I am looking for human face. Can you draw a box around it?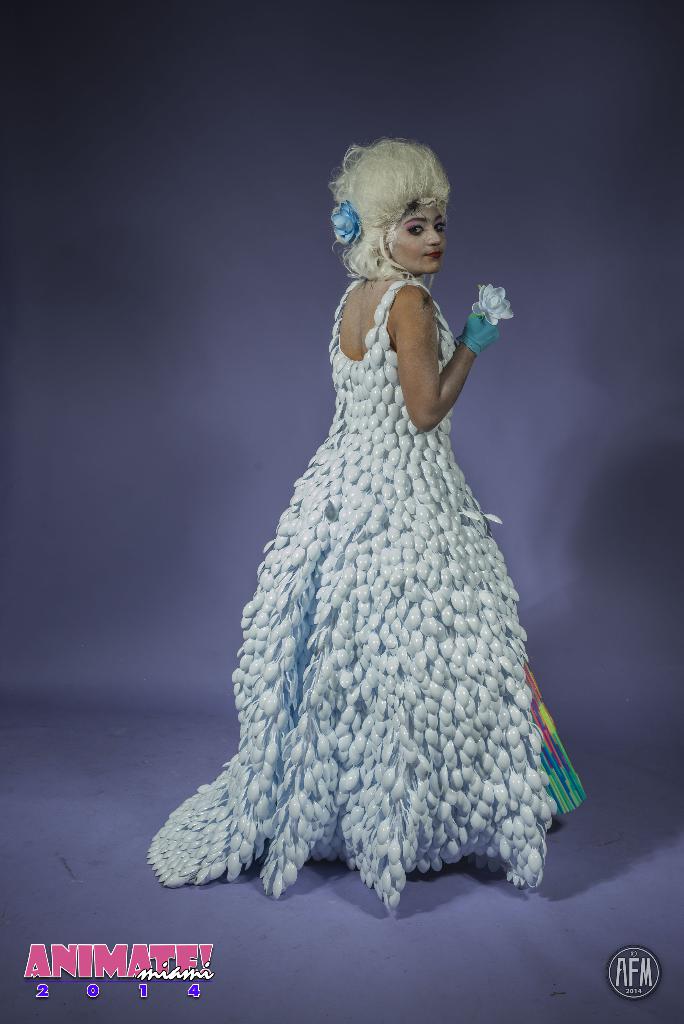
Sure, the bounding box is rect(387, 202, 444, 273).
